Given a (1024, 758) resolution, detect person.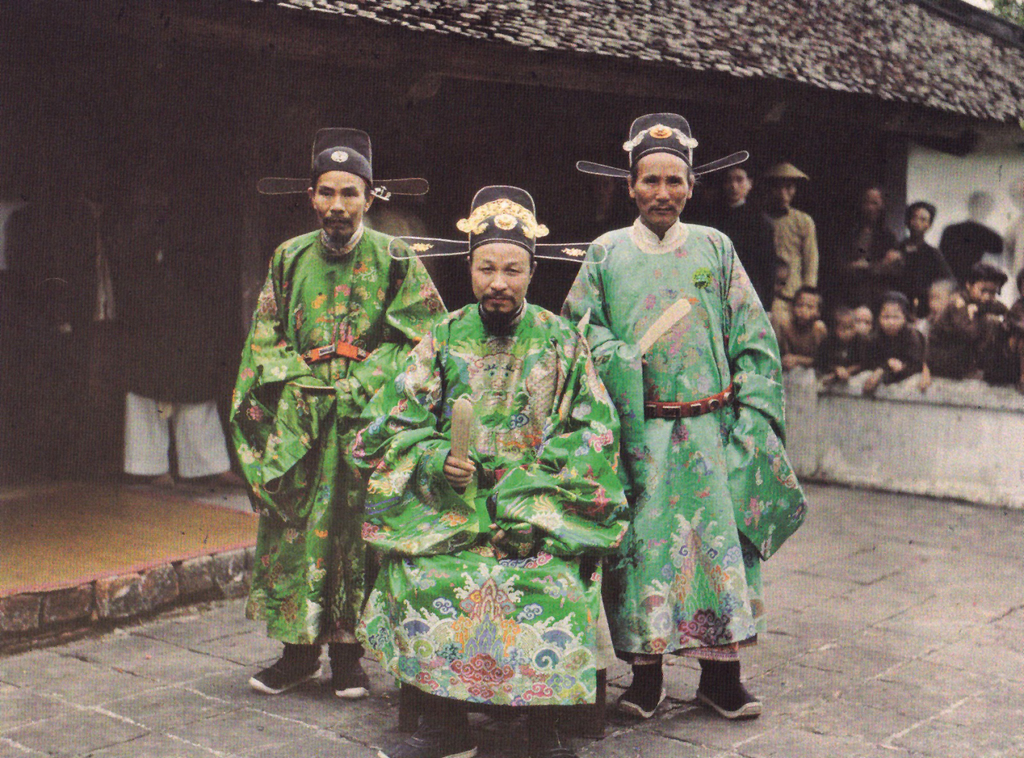
[822,181,896,266].
